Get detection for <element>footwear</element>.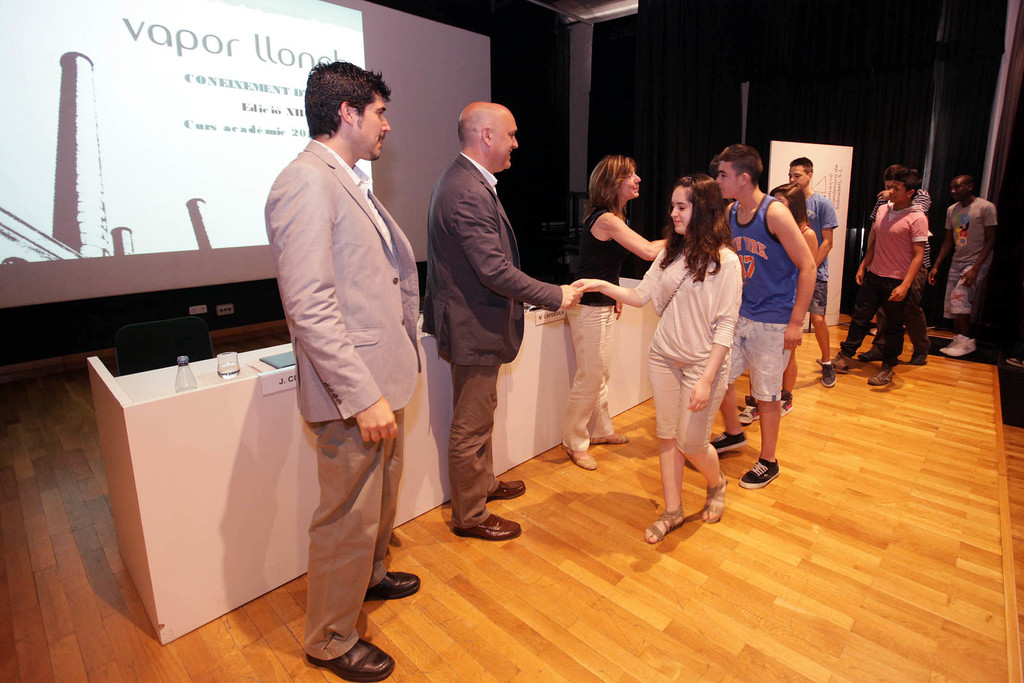
Detection: rect(906, 351, 929, 365).
